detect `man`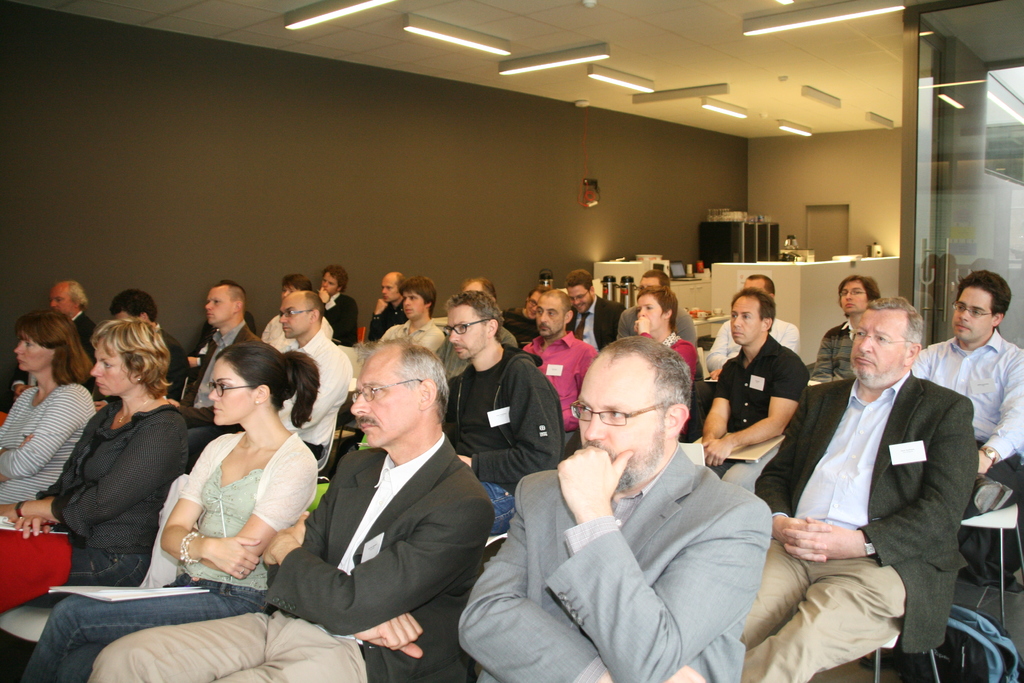
{"x1": 379, "y1": 276, "x2": 443, "y2": 356}
